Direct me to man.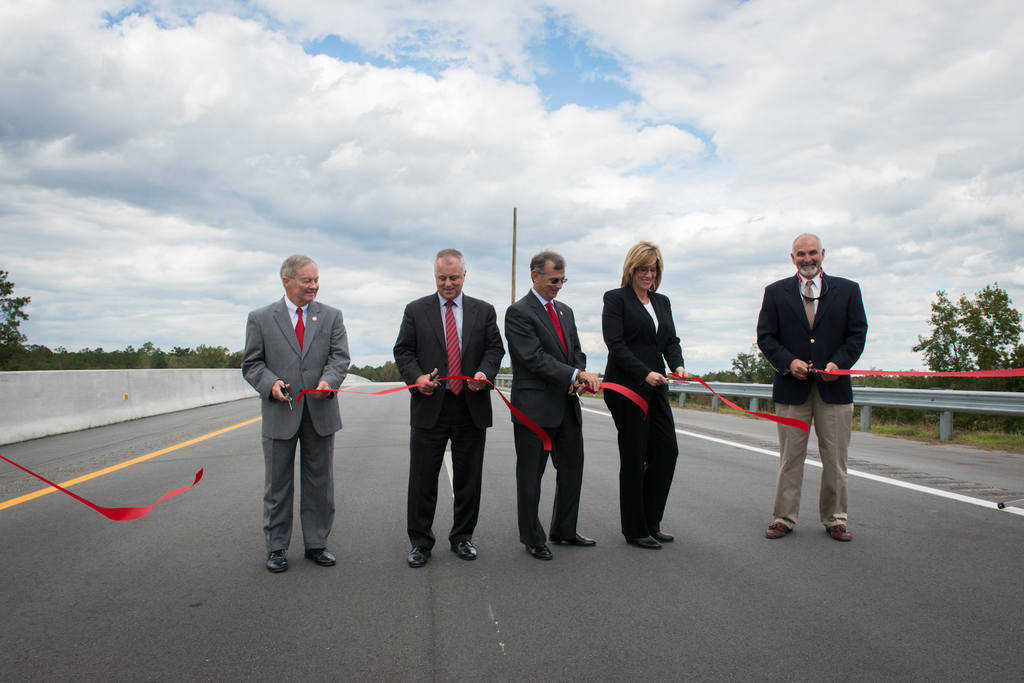
Direction: (left=235, top=250, right=353, bottom=572).
